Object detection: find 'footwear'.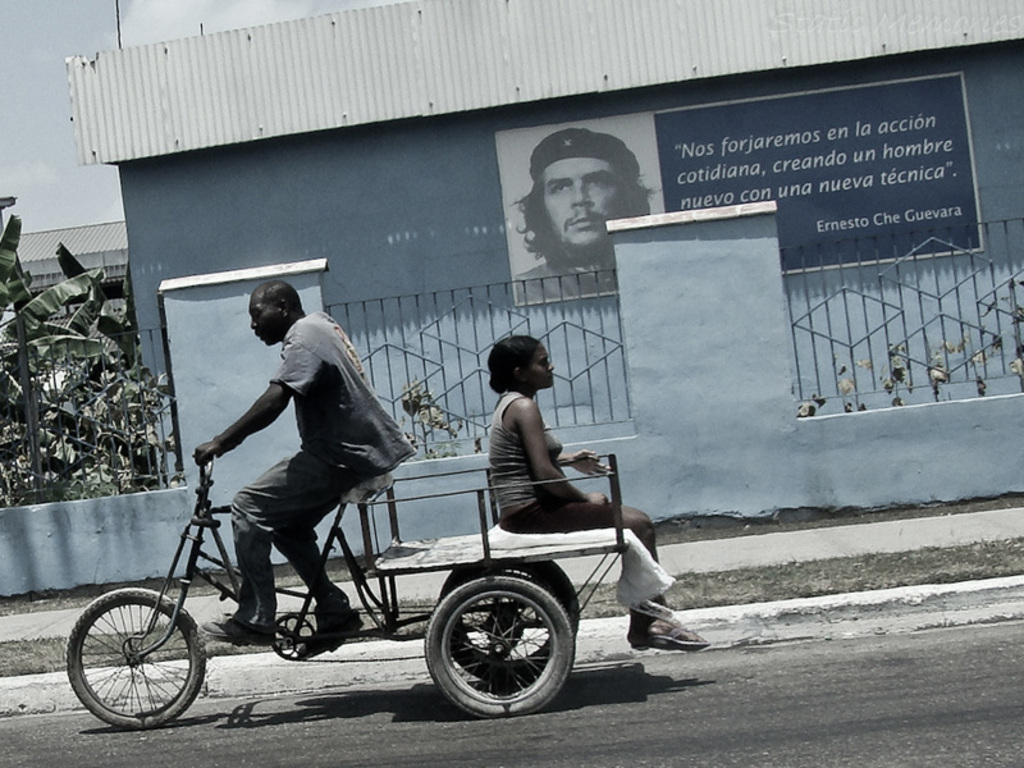
pyautogui.locateOnScreen(196, 613, 273, 640).
